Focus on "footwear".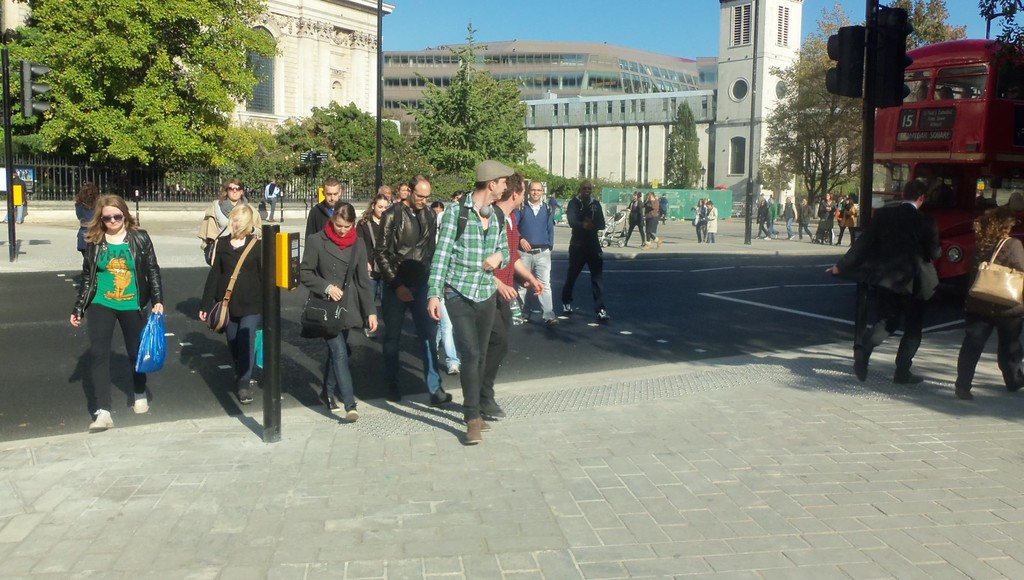
Focused at (x1=386, y1=389, x2=404, y2=403).
